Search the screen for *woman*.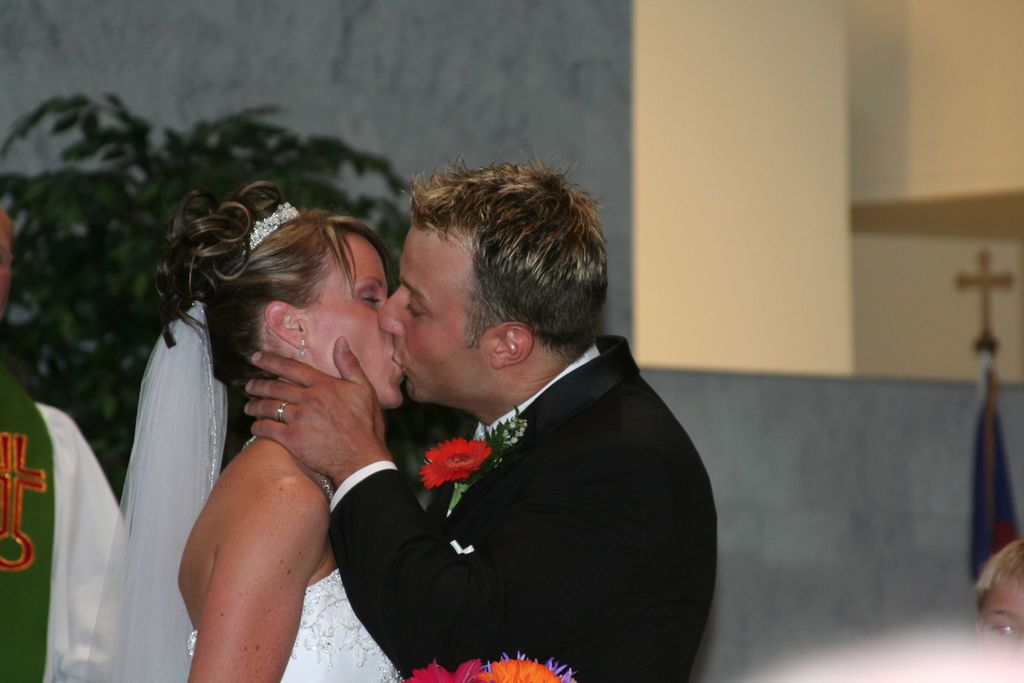
Found at box=[92, 175, 404, 680].
